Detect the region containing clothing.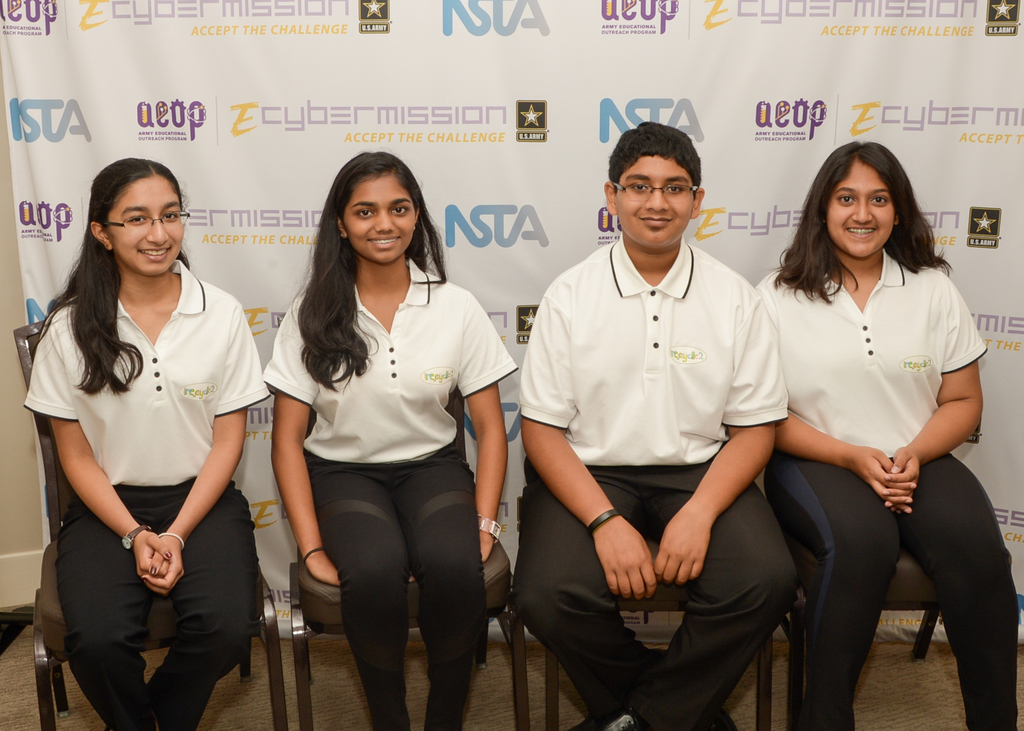
514:229:801:730.
